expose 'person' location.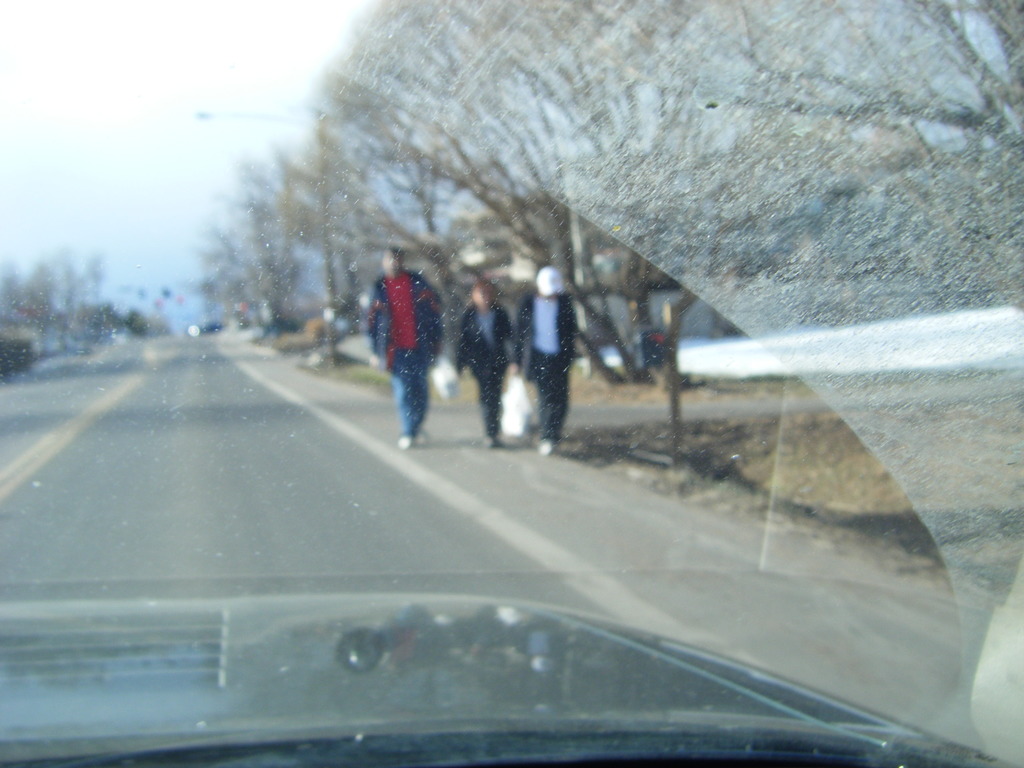
Exposed at left=369, top=246, right=449, bottom=449.
